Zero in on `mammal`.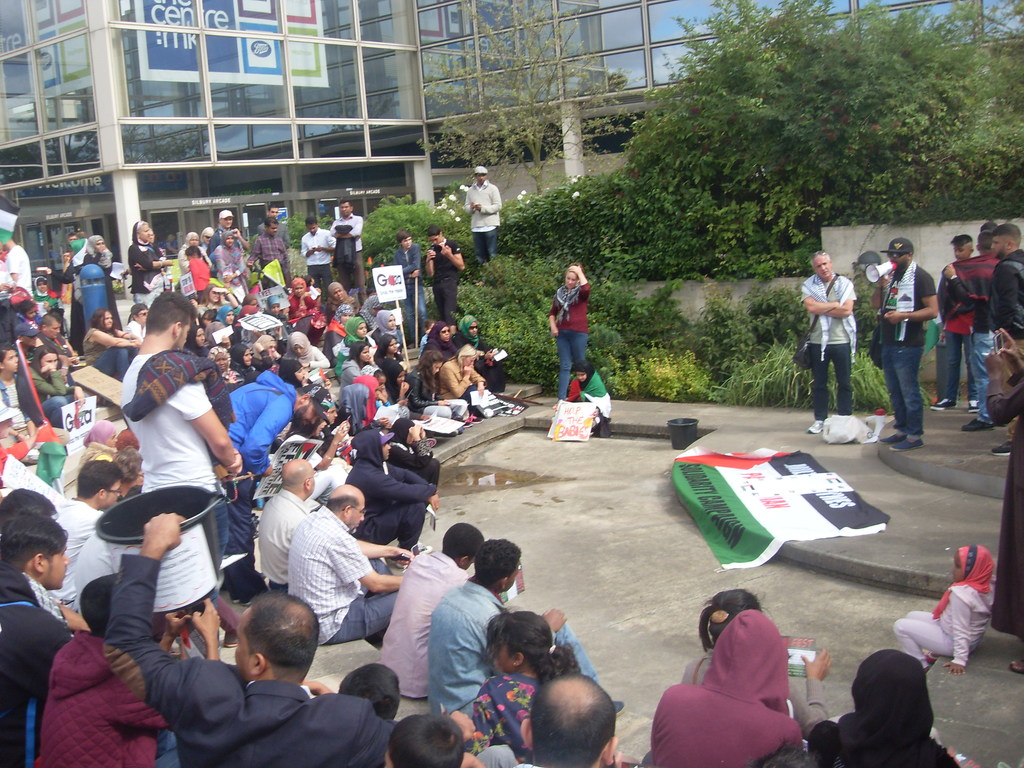
Zeroed in: Rect(826, 637, 957, 760).
